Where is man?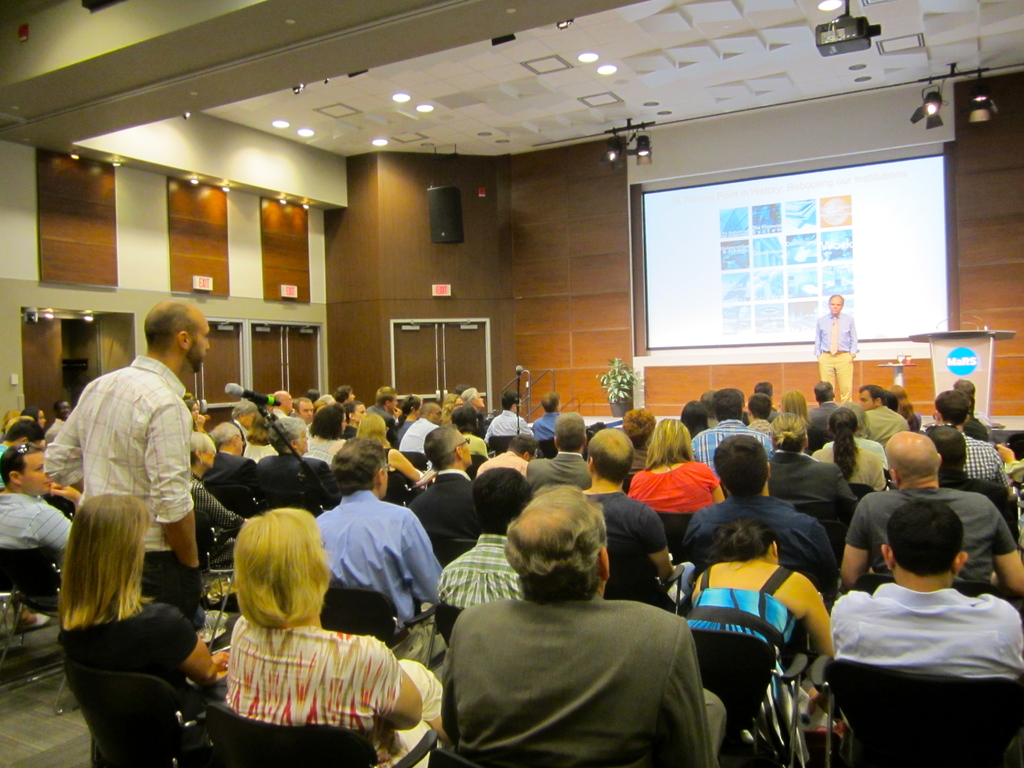
box(252, 413, 335, 507).
